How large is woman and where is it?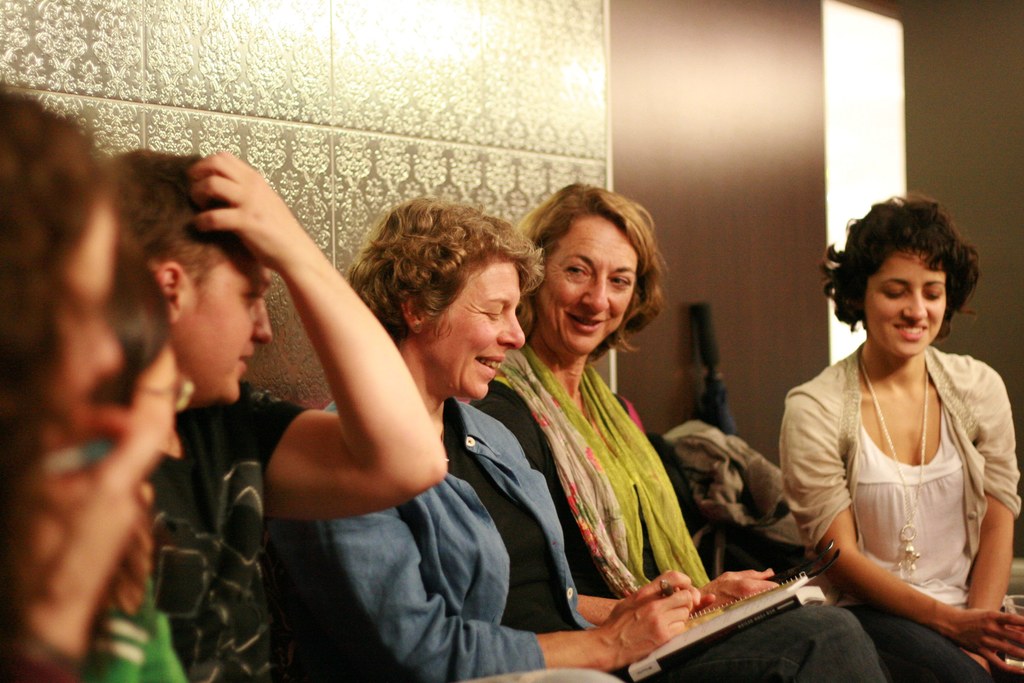
Bounding box: <region>95, 160, 441, 641</region>.
